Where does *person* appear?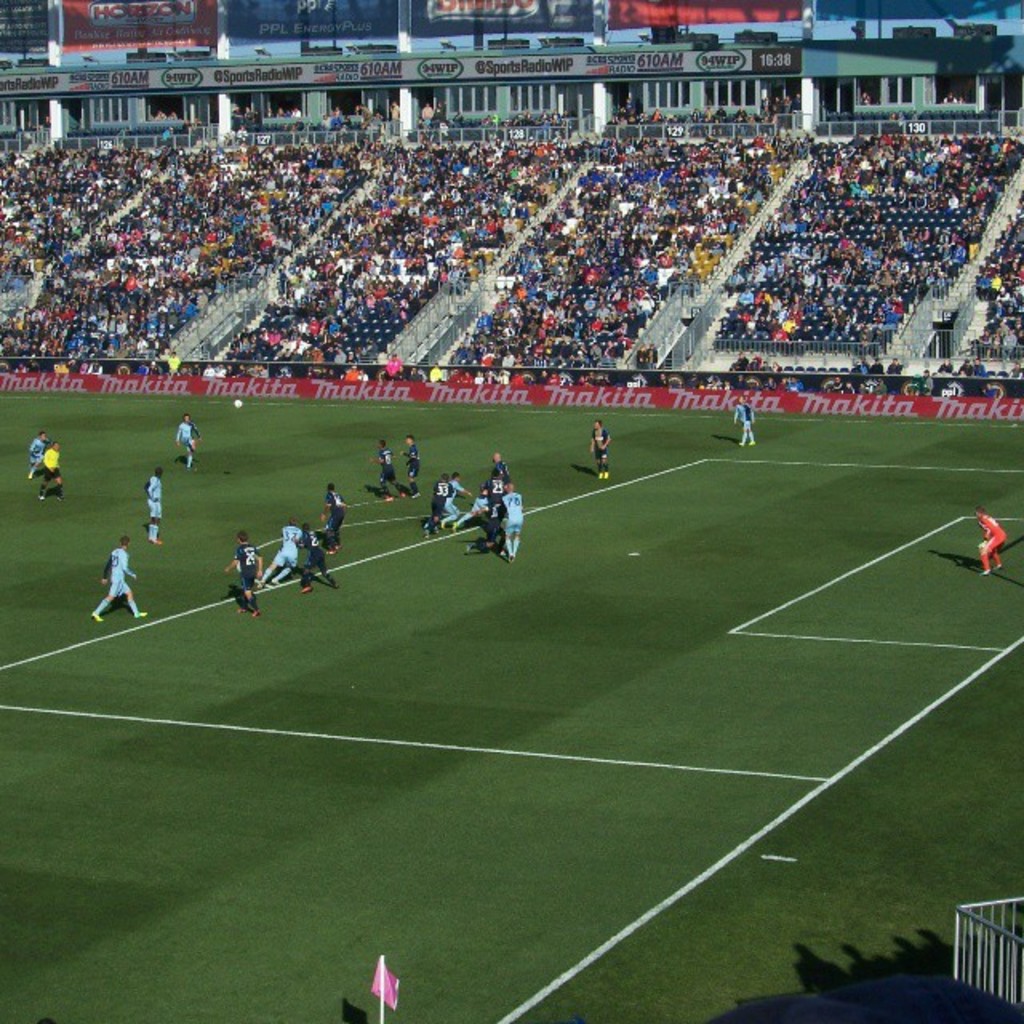
Appears at select_region(363, 440, 411, 510).
